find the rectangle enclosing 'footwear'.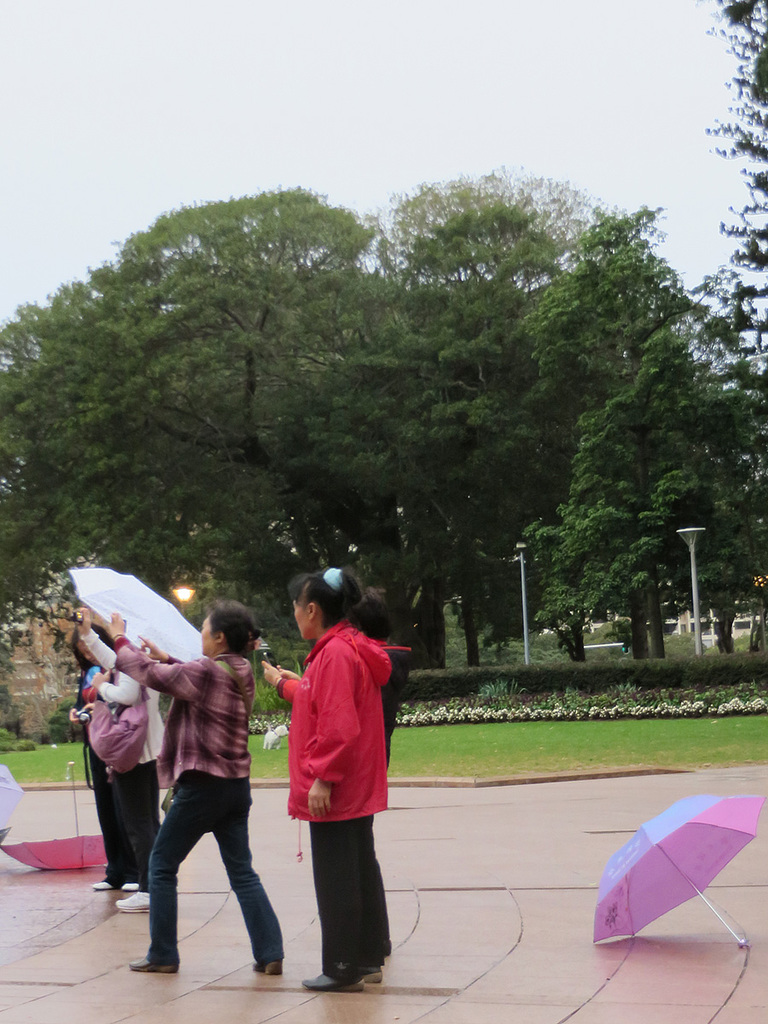
<region>129, 958, 175, 977</region>.
